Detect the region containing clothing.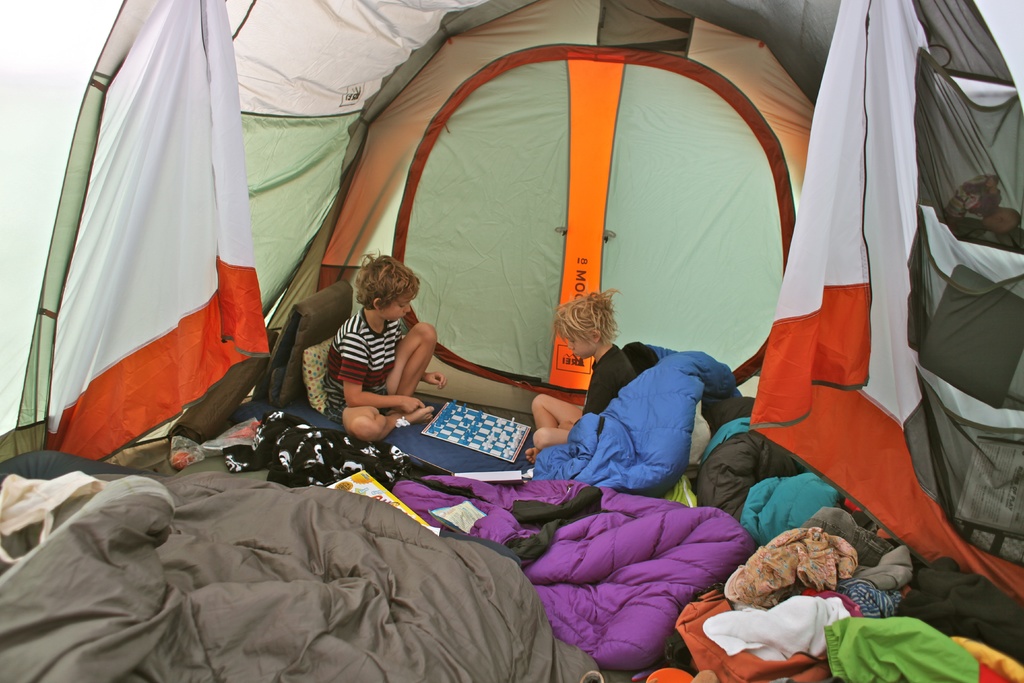
[x1=585, y1=345, x2=635, y2=414].
